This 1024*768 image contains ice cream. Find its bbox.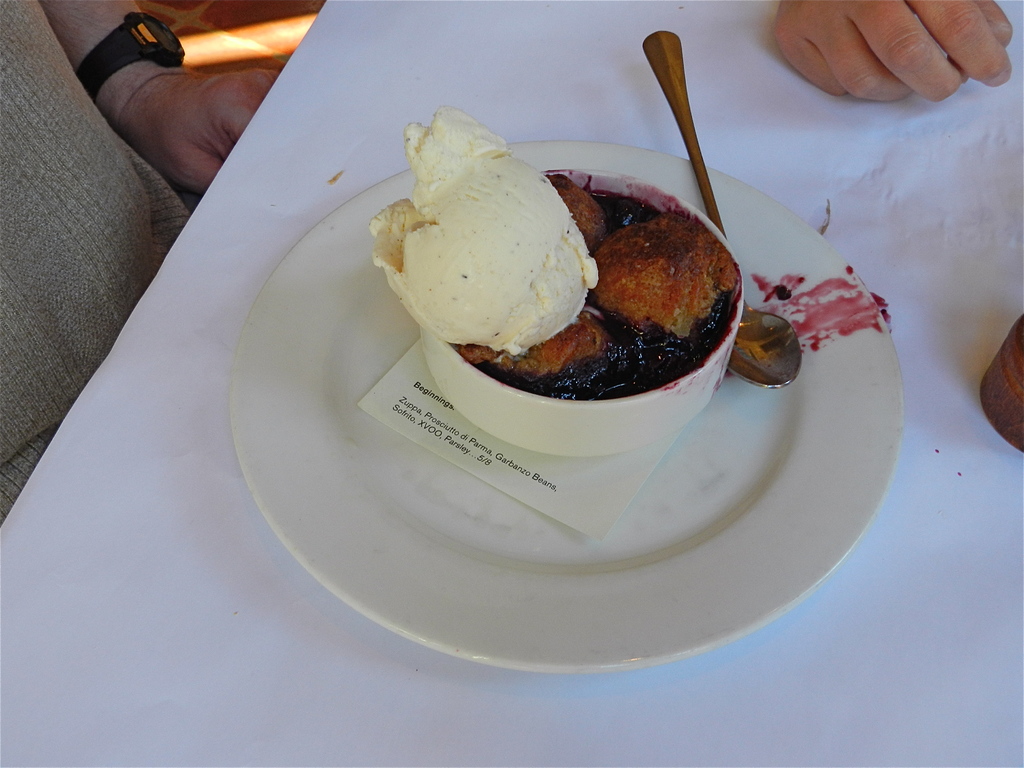
Rect(367, 109, 593, 357).
